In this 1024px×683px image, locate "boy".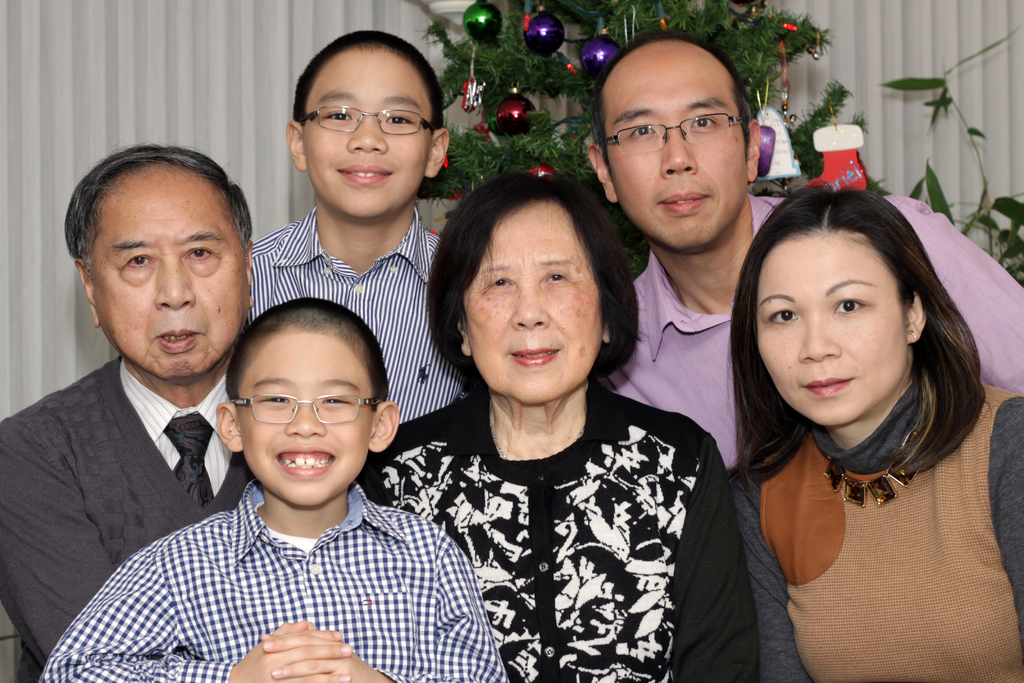
Bounding box: x1=251, y1=31, x2=465, y2=423.
